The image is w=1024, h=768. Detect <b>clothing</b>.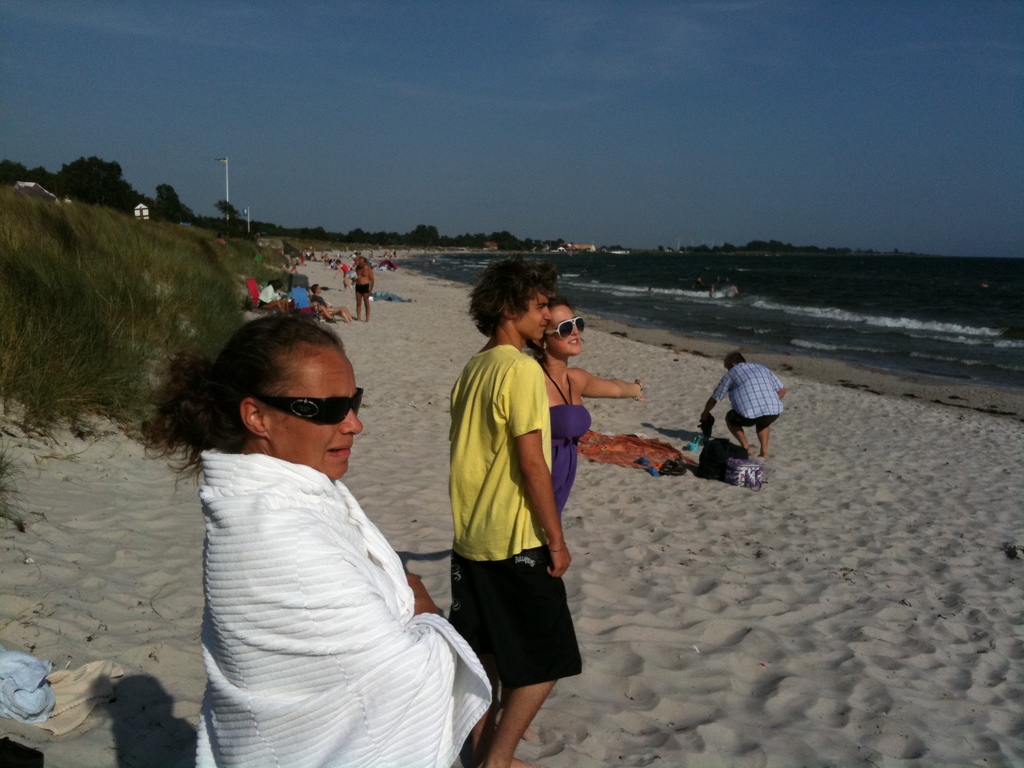
Detection: {"left": 445, "top": 346, "right": 582, "bottom": 688}.
